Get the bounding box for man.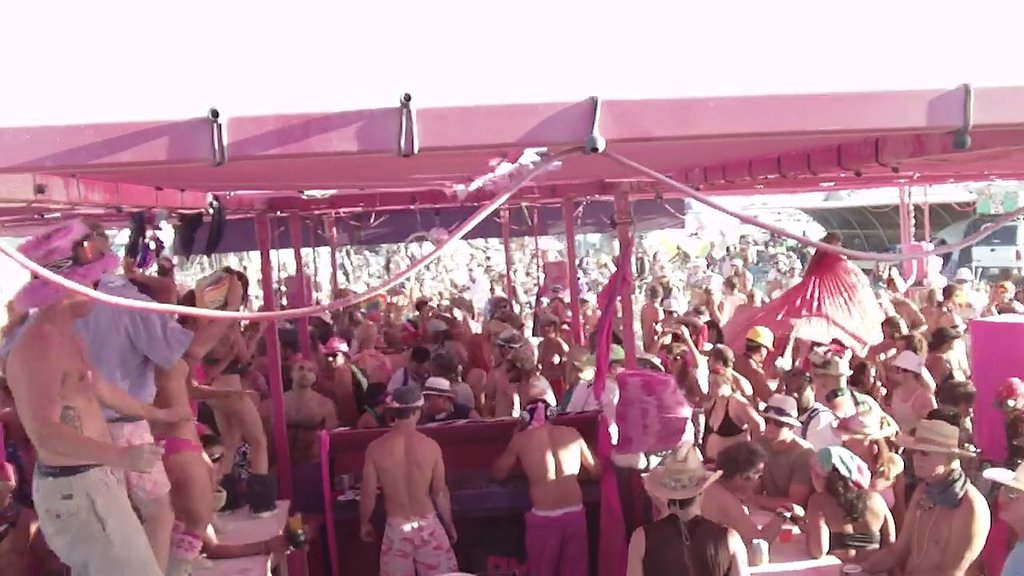
box=[315, 334, 362, 425].
